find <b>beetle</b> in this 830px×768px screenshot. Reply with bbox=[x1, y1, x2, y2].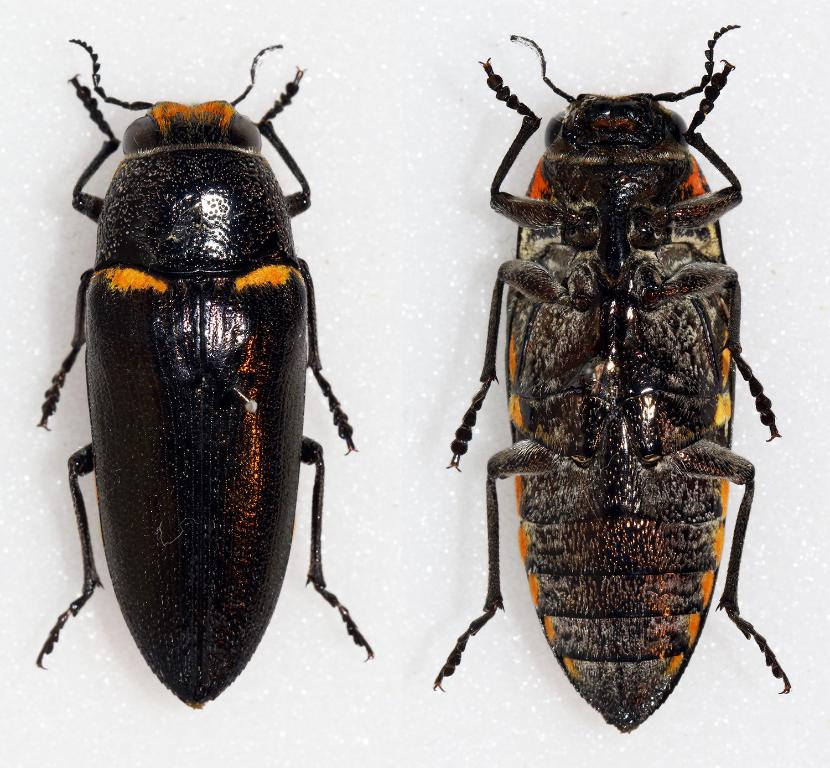
bbox=[13, 20, 387, 738].
